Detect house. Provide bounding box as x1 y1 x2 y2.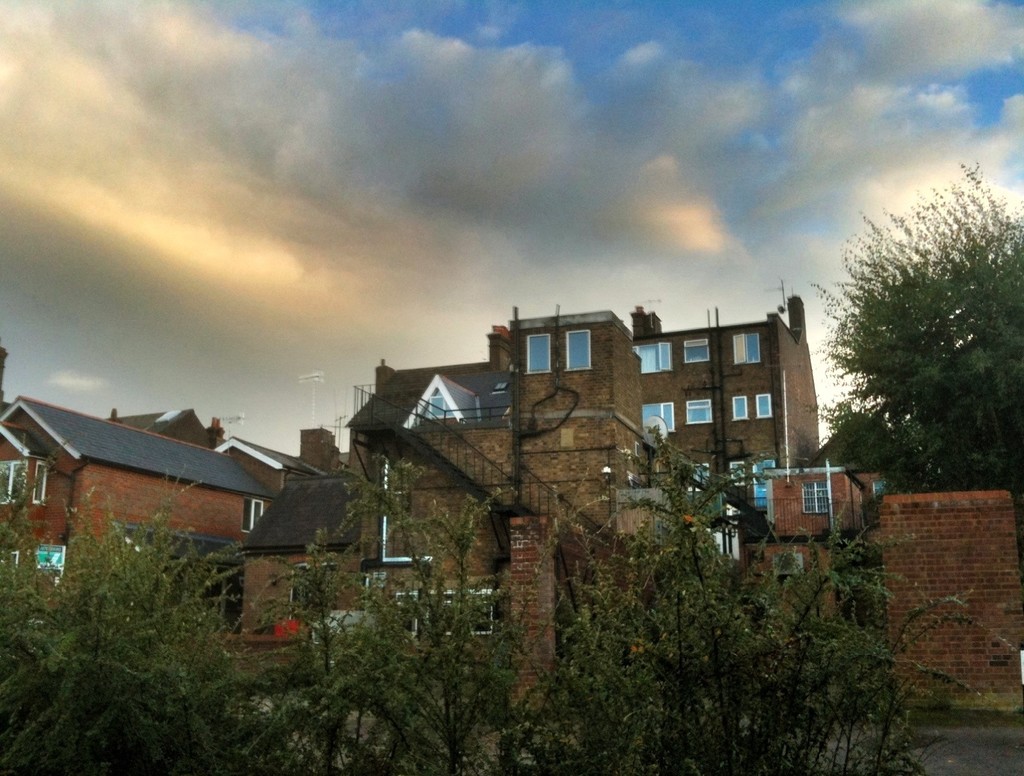
760 473 1023 700.
